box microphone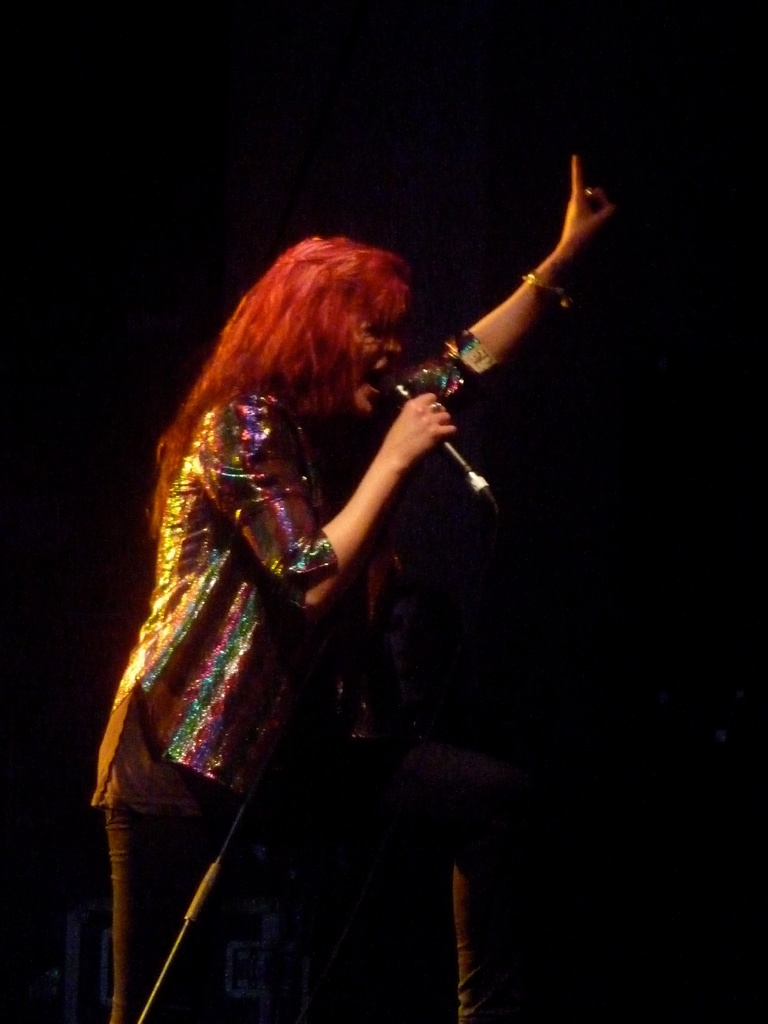
383, 367, 488, 497
